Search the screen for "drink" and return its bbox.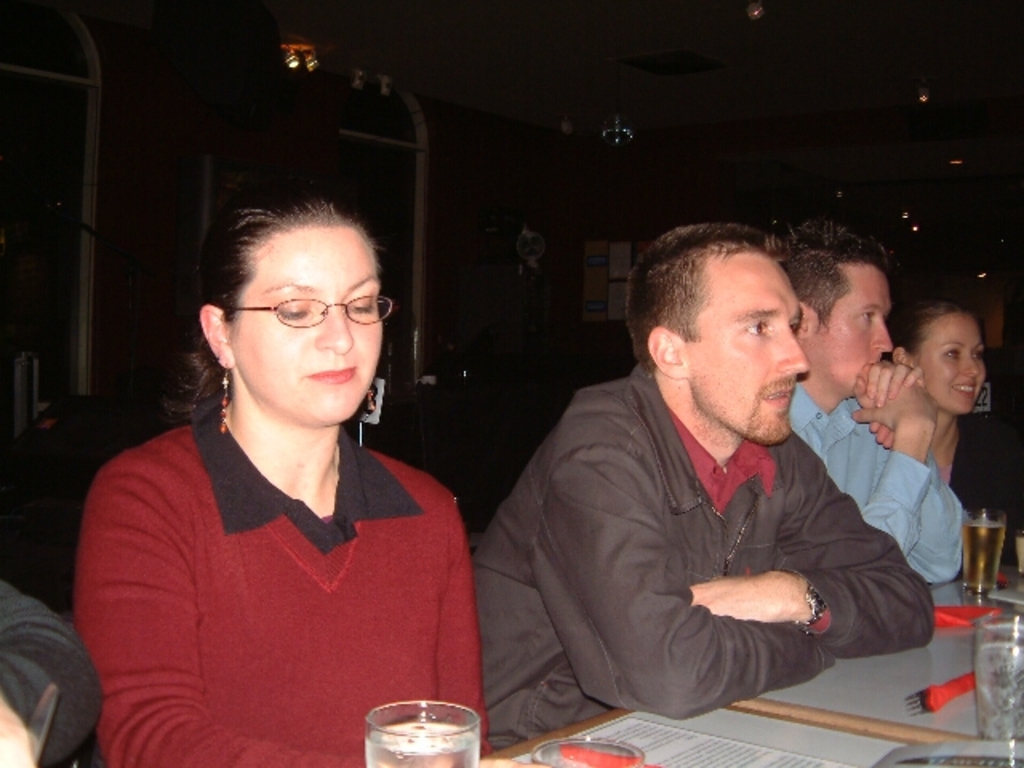
Found: 365/720/478/766.
